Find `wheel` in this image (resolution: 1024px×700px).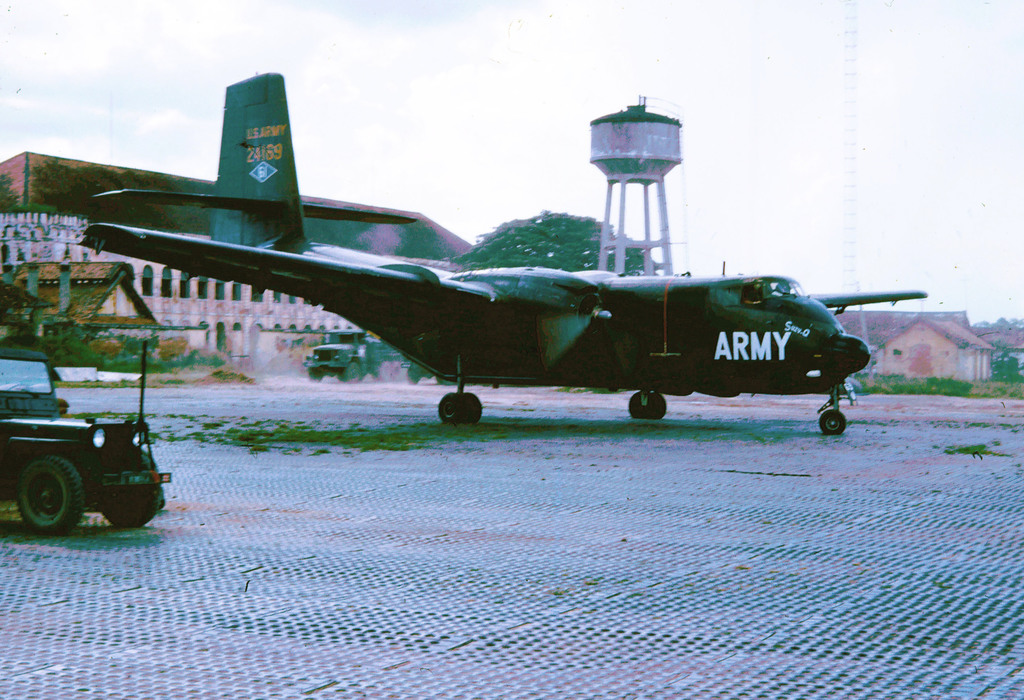
[x1=624, y1=393, x2=649, y2=420].
